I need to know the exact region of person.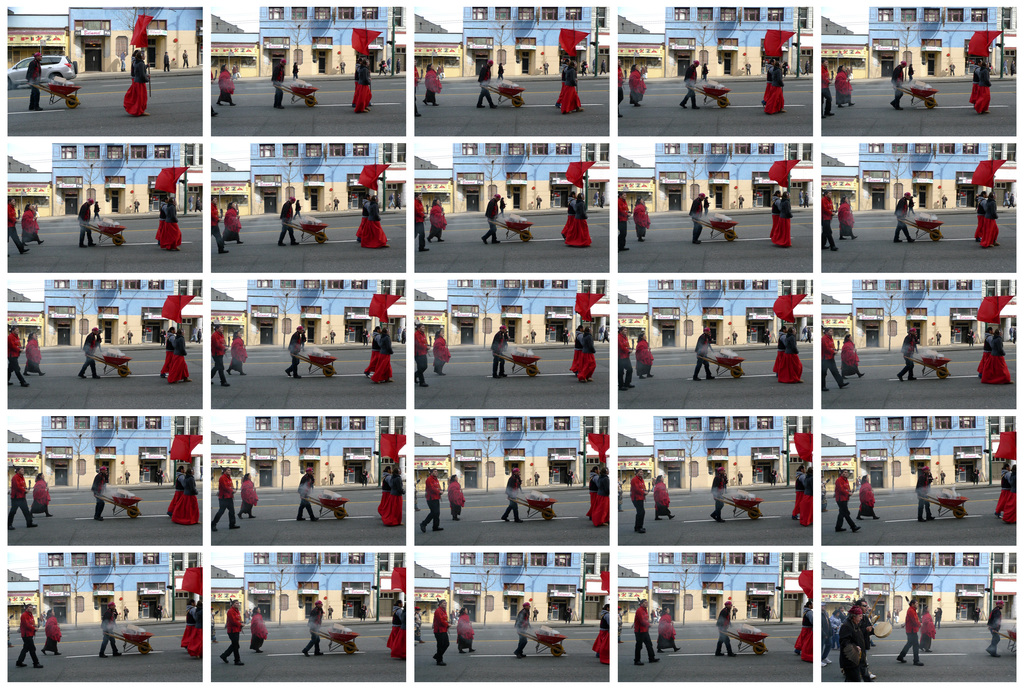
Region: x1=854 y1=468 x2=881 y2=523.
